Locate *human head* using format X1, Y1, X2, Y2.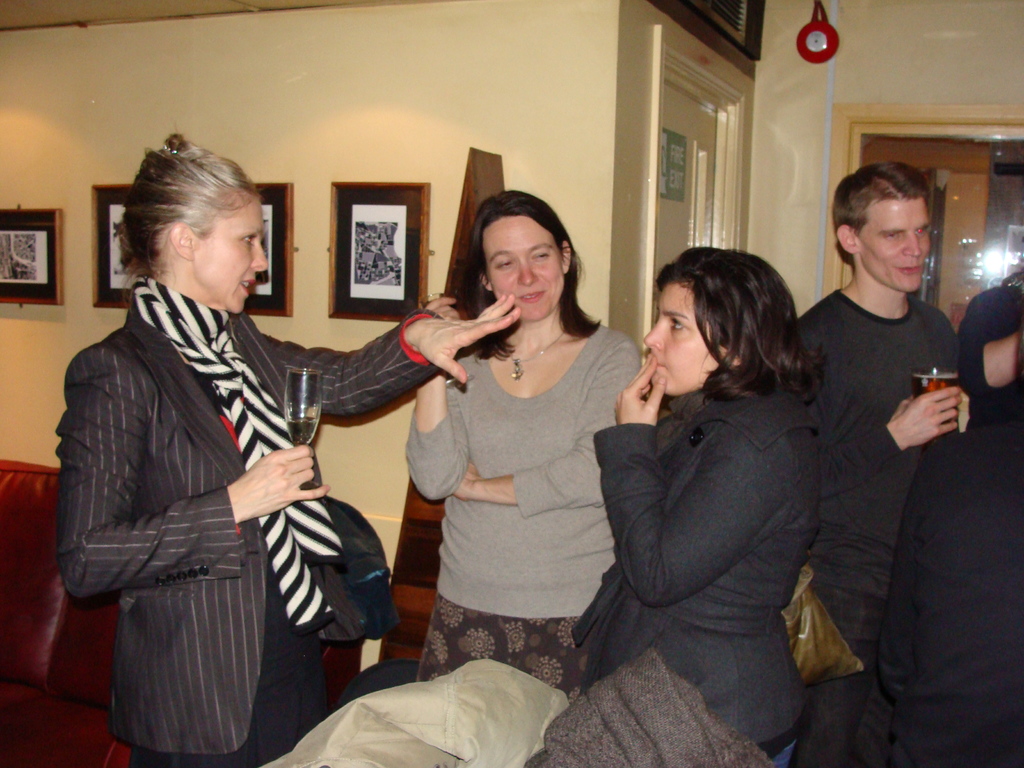
117, 134, 267, 320.
